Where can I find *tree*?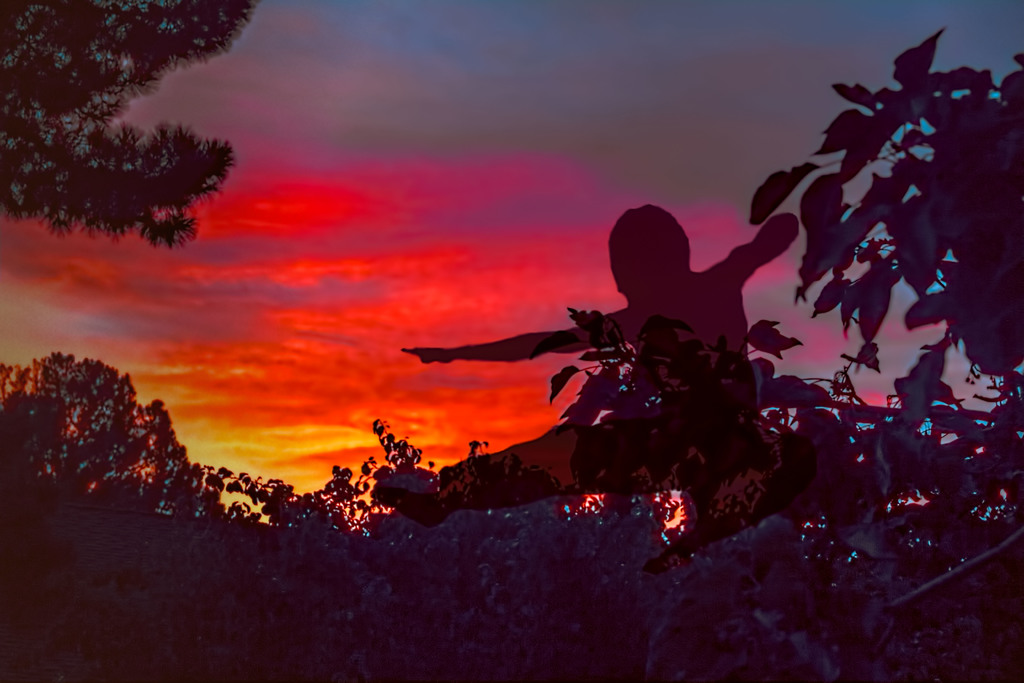
You can find it at rect(22, 338, 193, 519).
